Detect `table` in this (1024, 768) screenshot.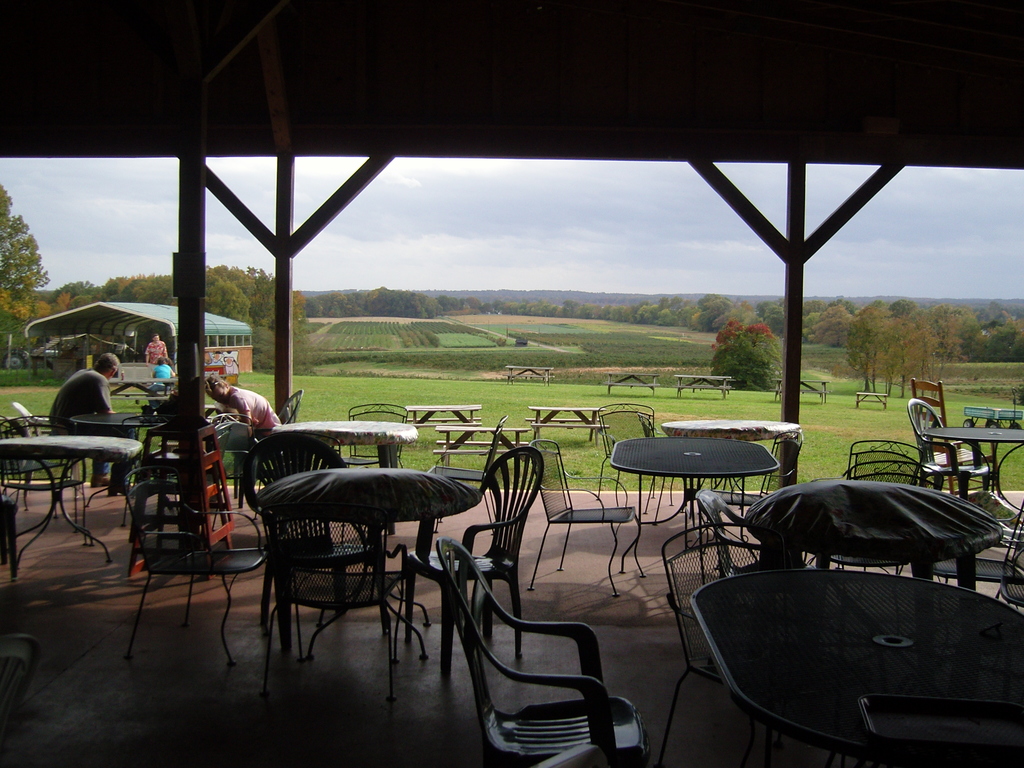
Detection: (left=248, top=463, right=483, bottom=666).
